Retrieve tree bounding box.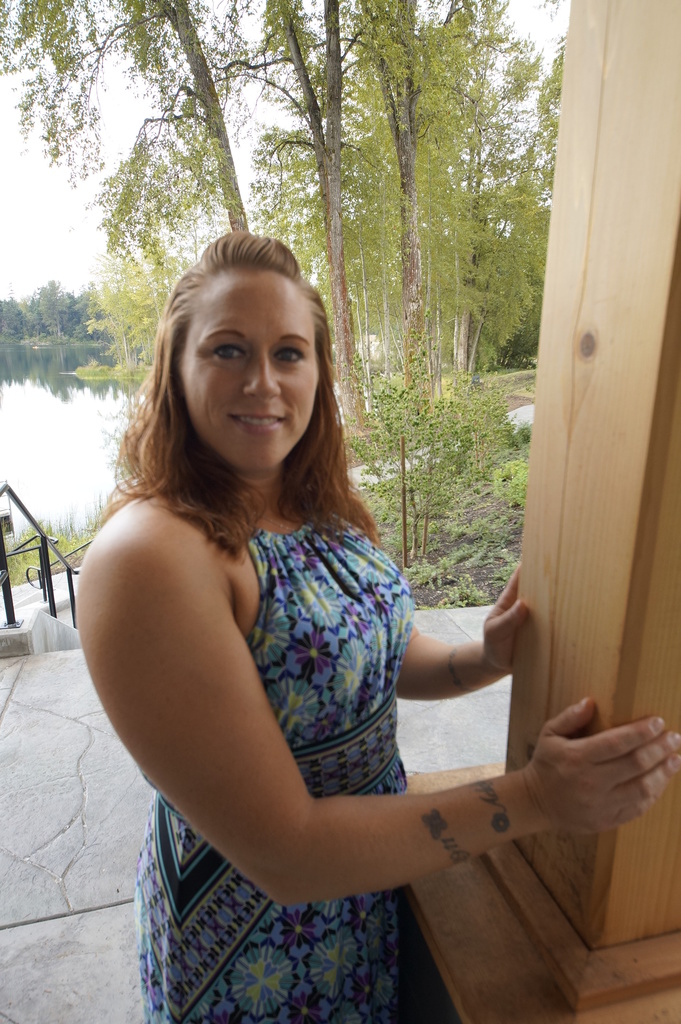
Bounding box: region(493, 31, 563, 365).
